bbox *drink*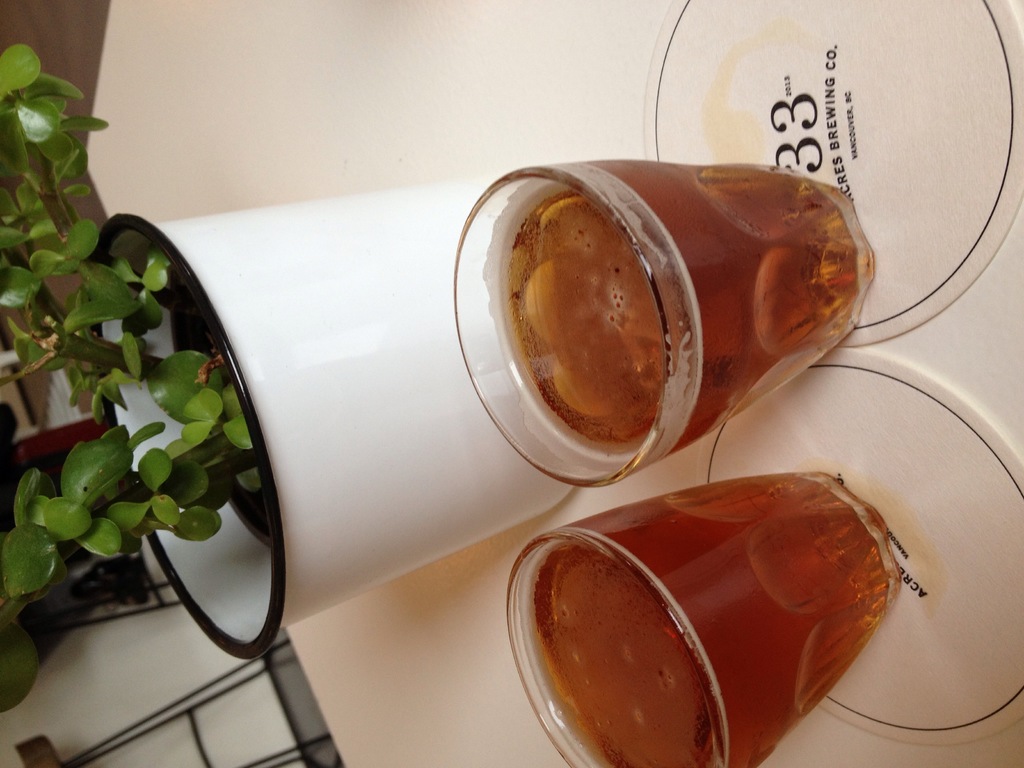
(x1=540, y1=471, x2=884, y2=767)
